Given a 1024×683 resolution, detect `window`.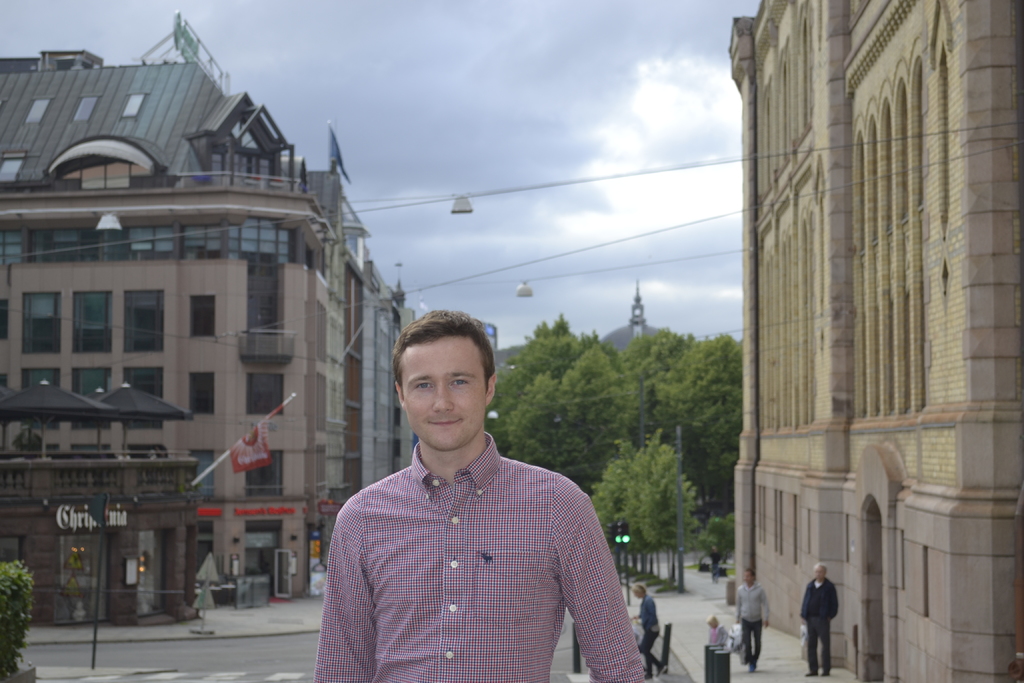
box=[125, 229, 172, 260].
